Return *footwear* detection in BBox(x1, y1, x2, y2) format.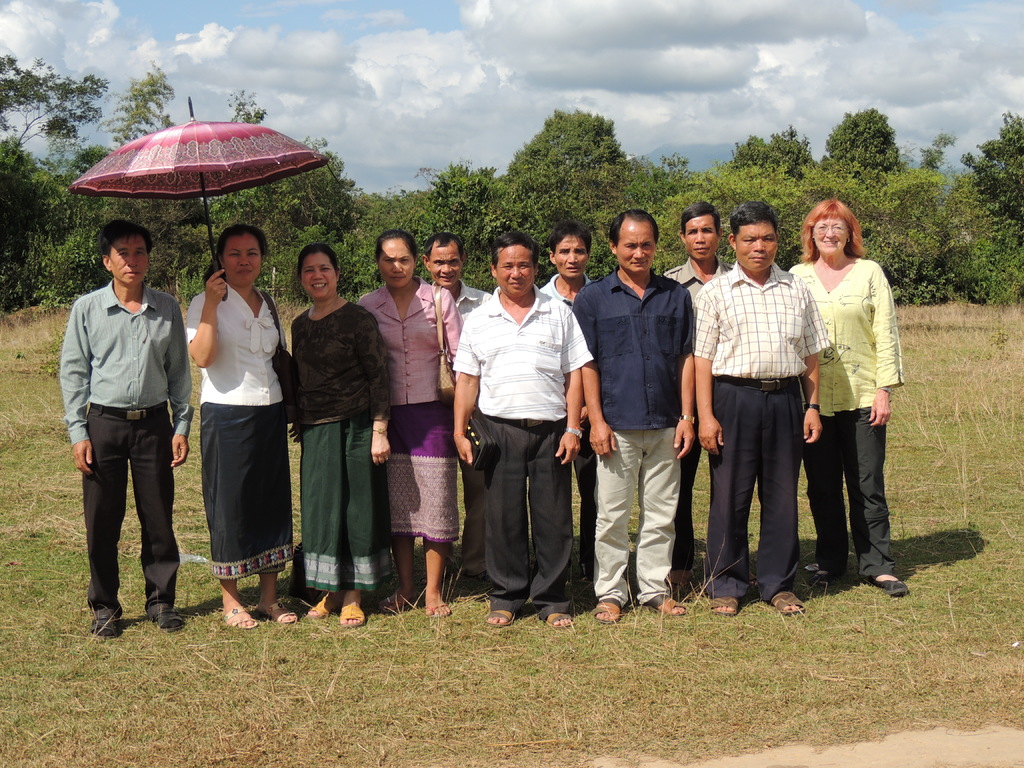
BBox(273, 602, 292, 619).
